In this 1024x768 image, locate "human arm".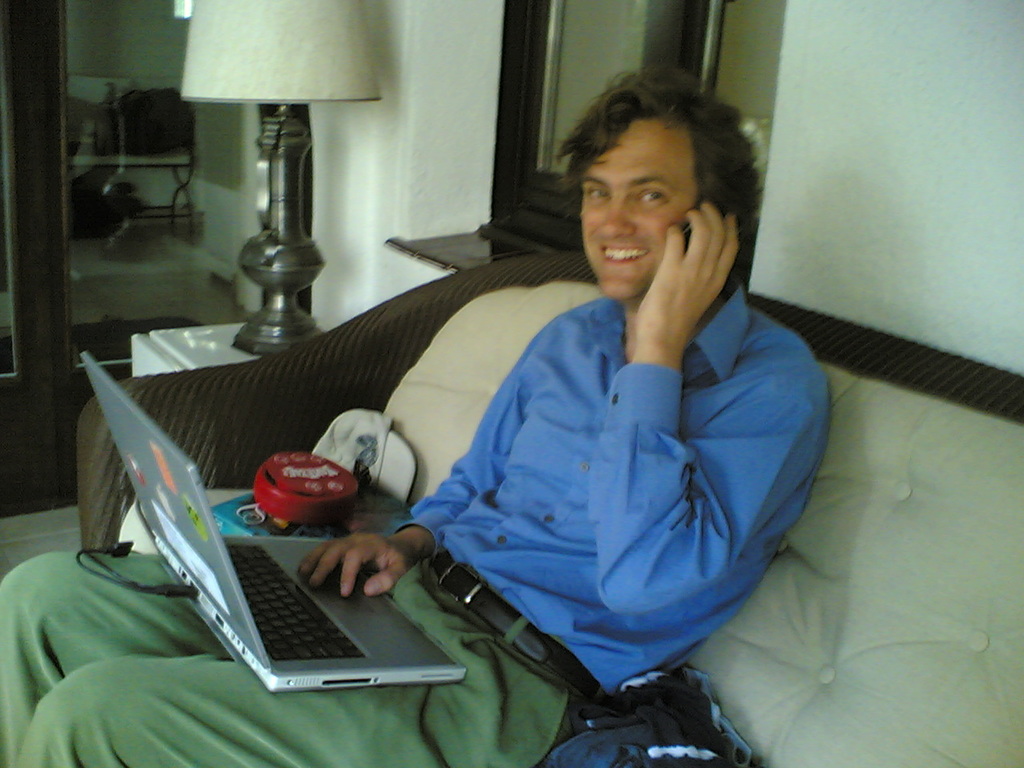
Bounding box: bbox(585, 199, 830, 619).
